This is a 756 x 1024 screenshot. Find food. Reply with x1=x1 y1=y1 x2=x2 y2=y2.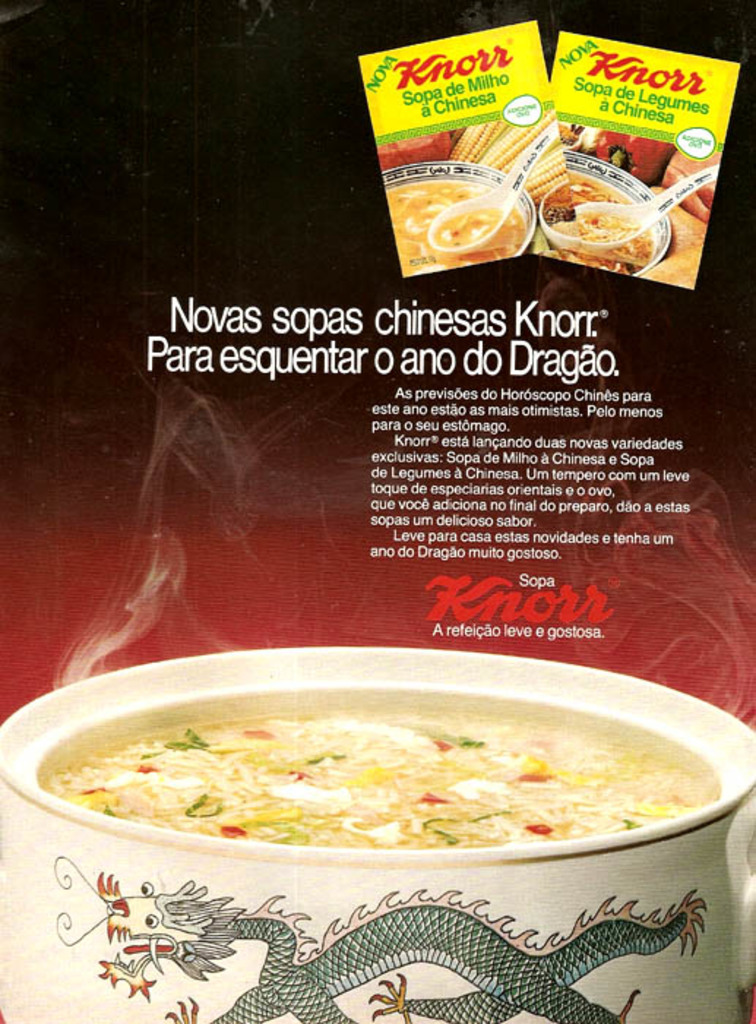
x1=434 y1=206 x2=496 y2=244.
